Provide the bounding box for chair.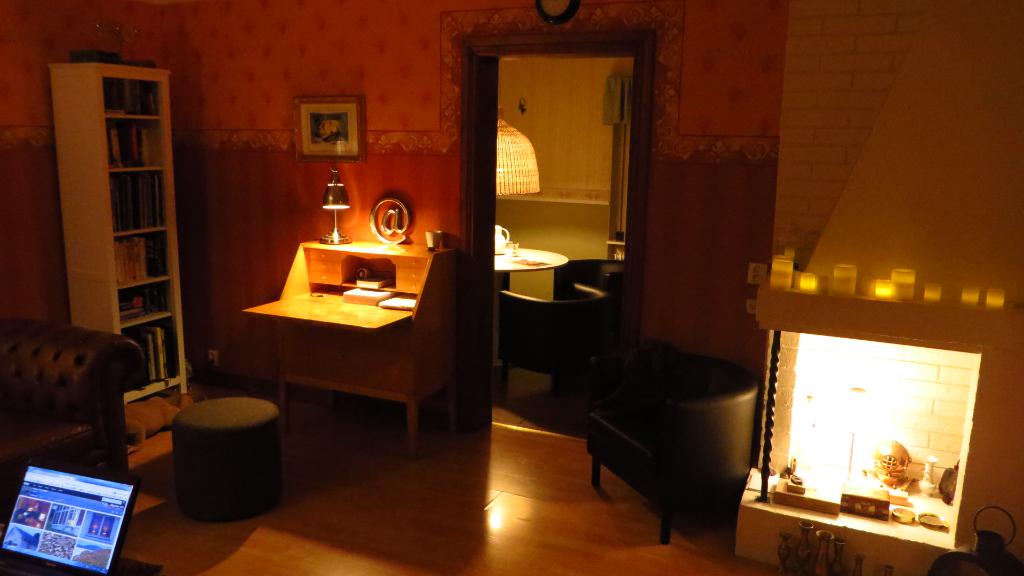
rect(574, 317, 782, 538).
